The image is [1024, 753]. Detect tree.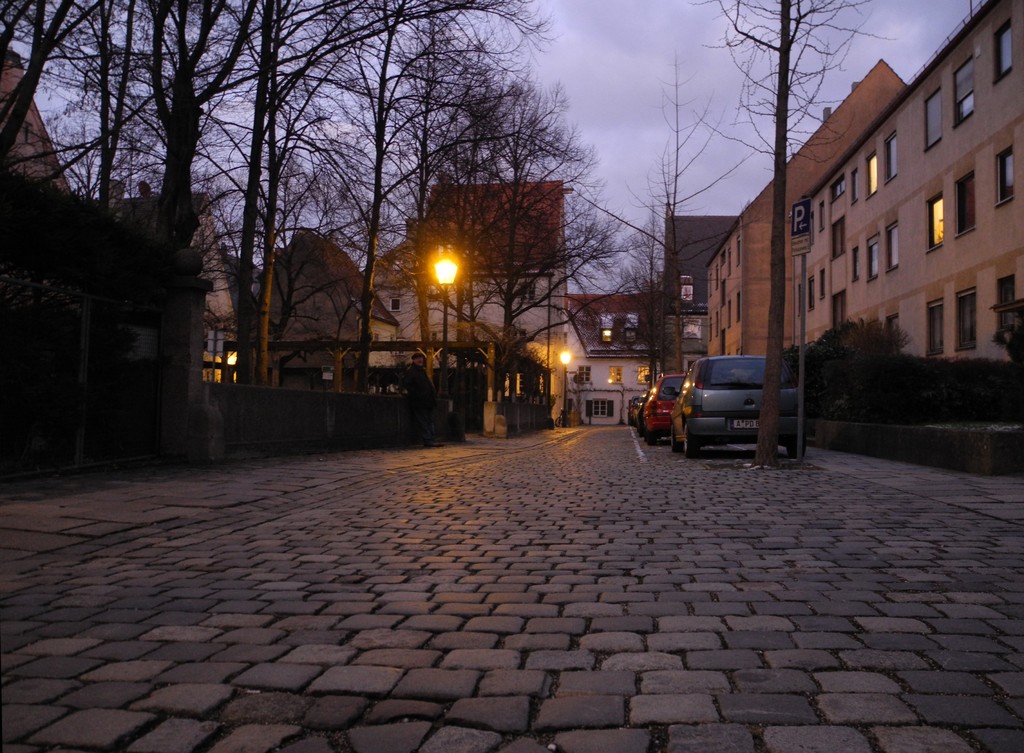
Detection: l=691, t=0, r=899, b=478.
